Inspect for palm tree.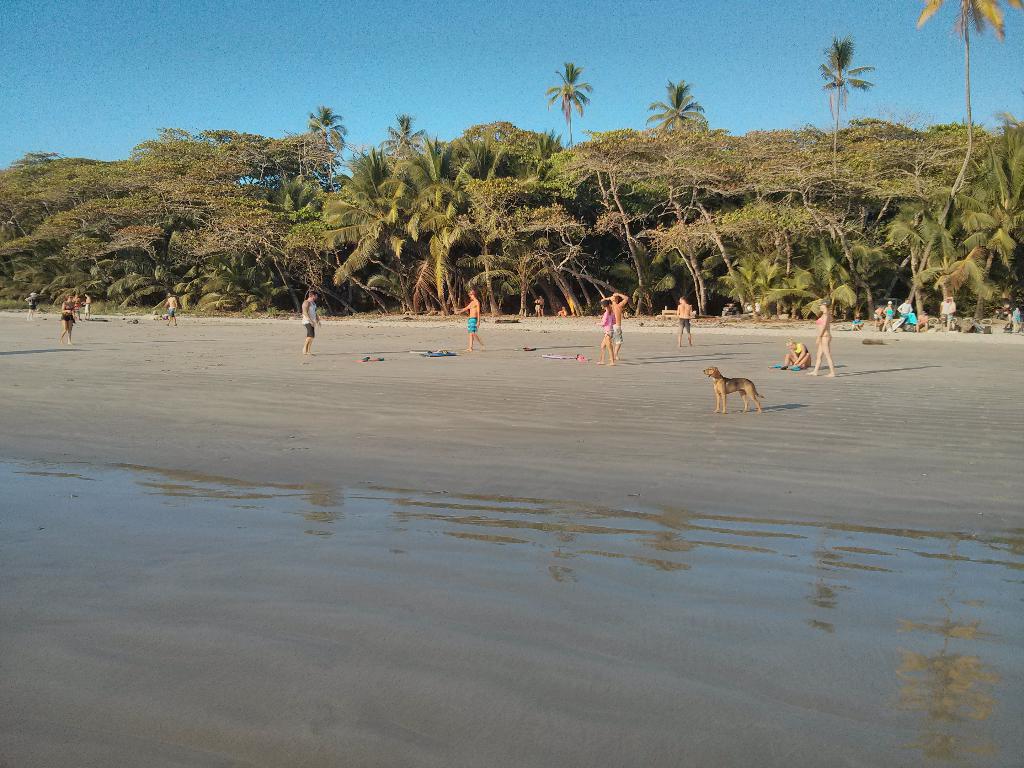
Inspection: <box>920,0,1023,204</box>.
